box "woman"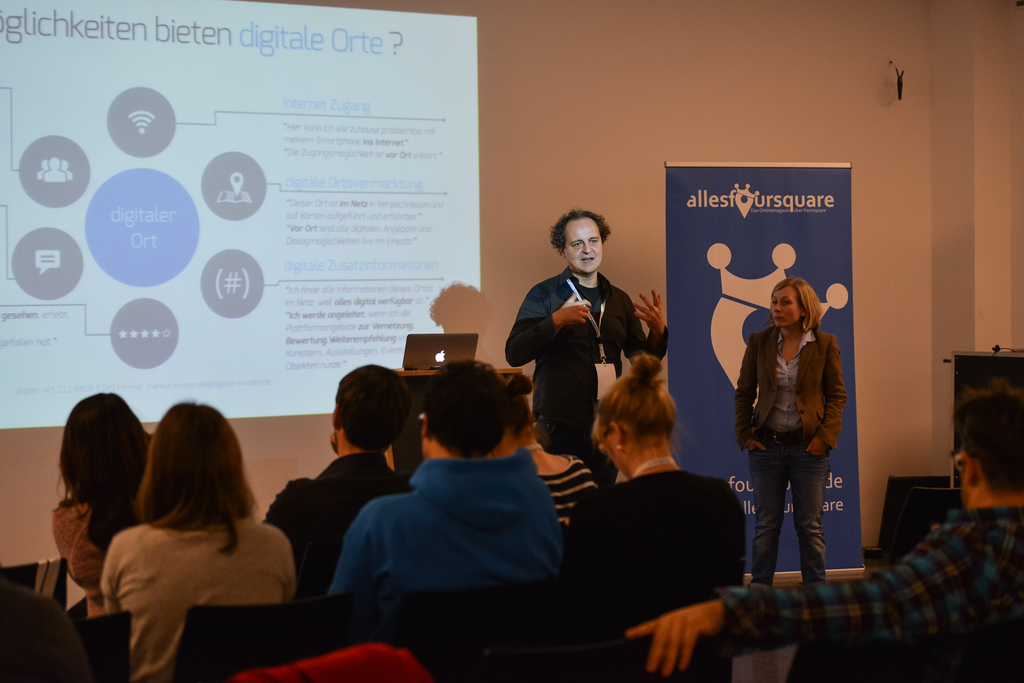
729 274 841 588
